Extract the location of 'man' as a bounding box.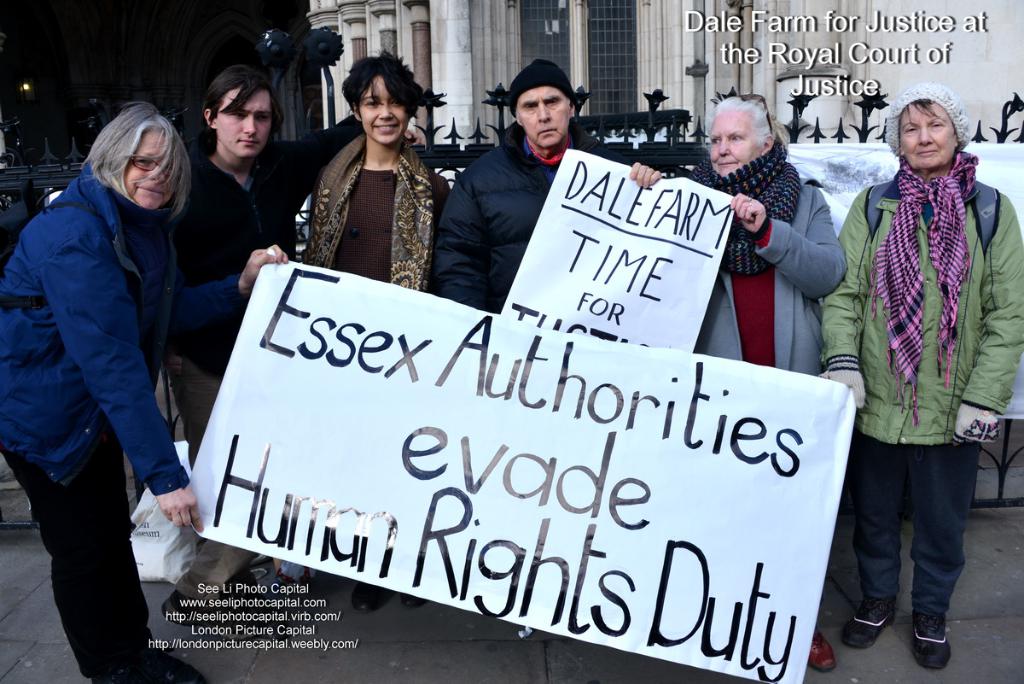
(left=160, top=61, right=420, bottom=640).
